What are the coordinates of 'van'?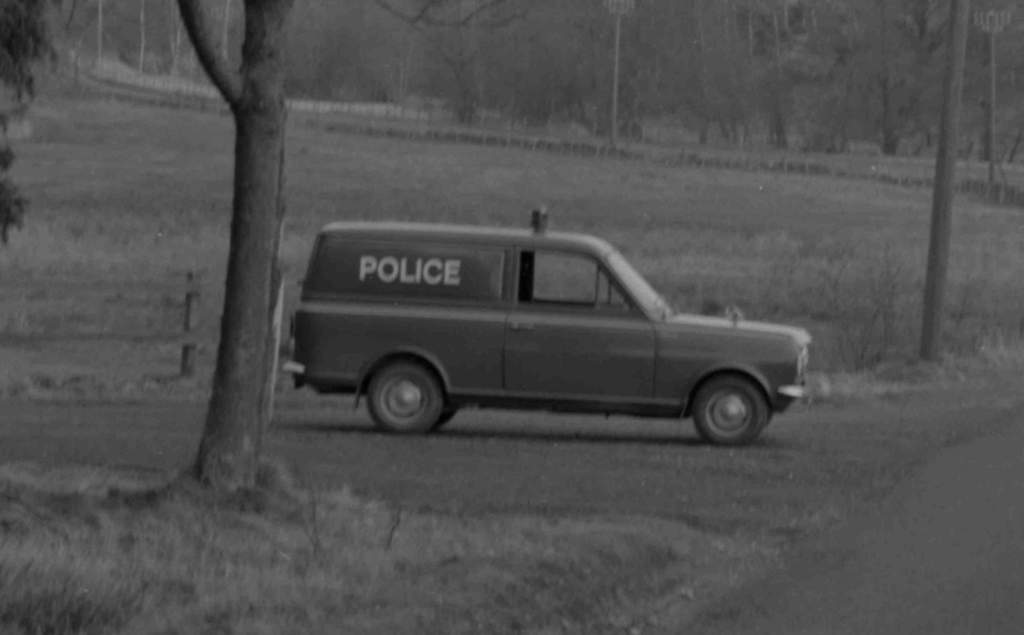
detection(281, 213, 817, 445).
